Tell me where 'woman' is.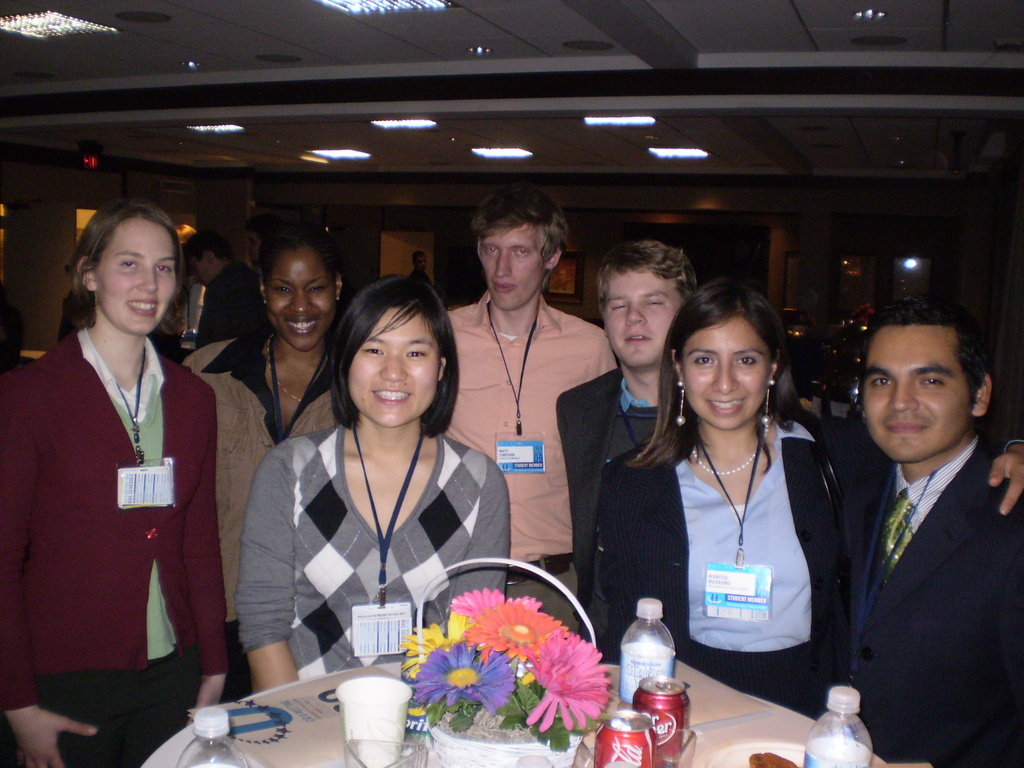
'woman' is at 245 268 523 702.
